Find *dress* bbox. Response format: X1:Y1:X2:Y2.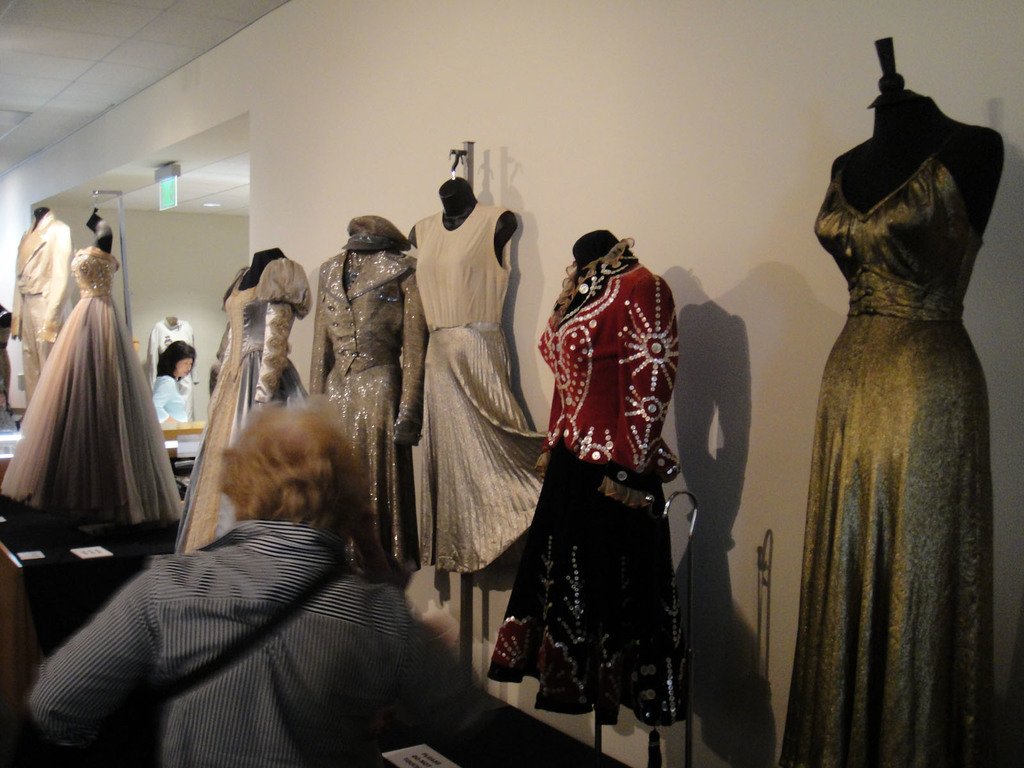
145:366:191:421.
